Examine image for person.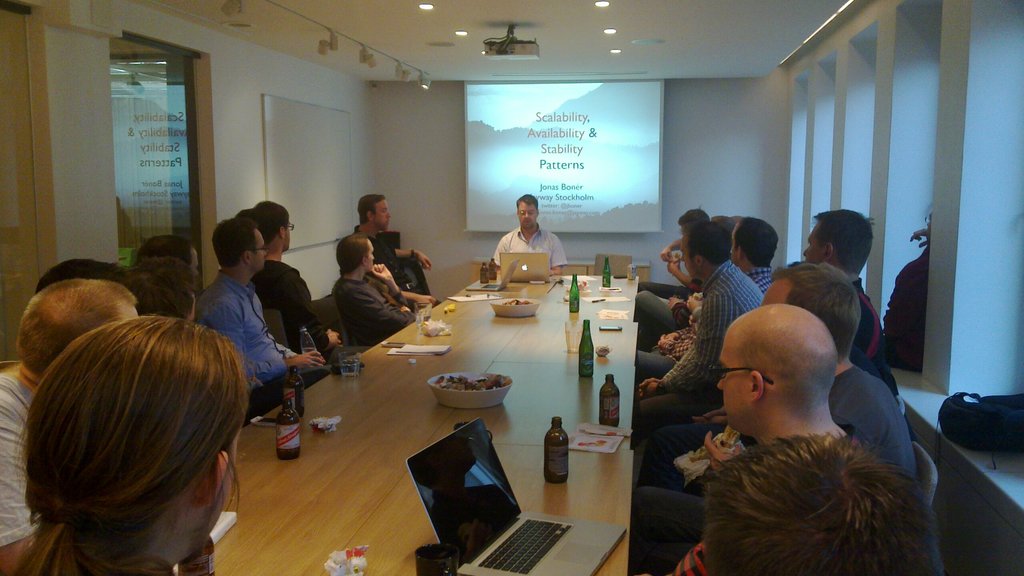
Examination result: box(38, 259, 152, 296).
